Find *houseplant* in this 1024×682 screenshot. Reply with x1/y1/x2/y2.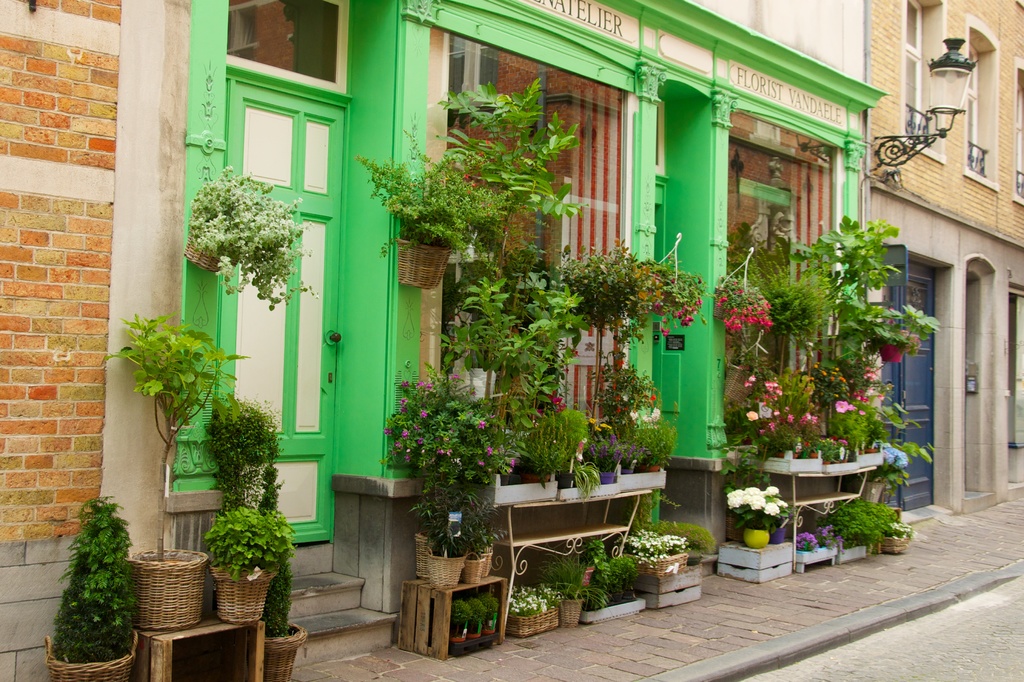
178/162/321/310.
